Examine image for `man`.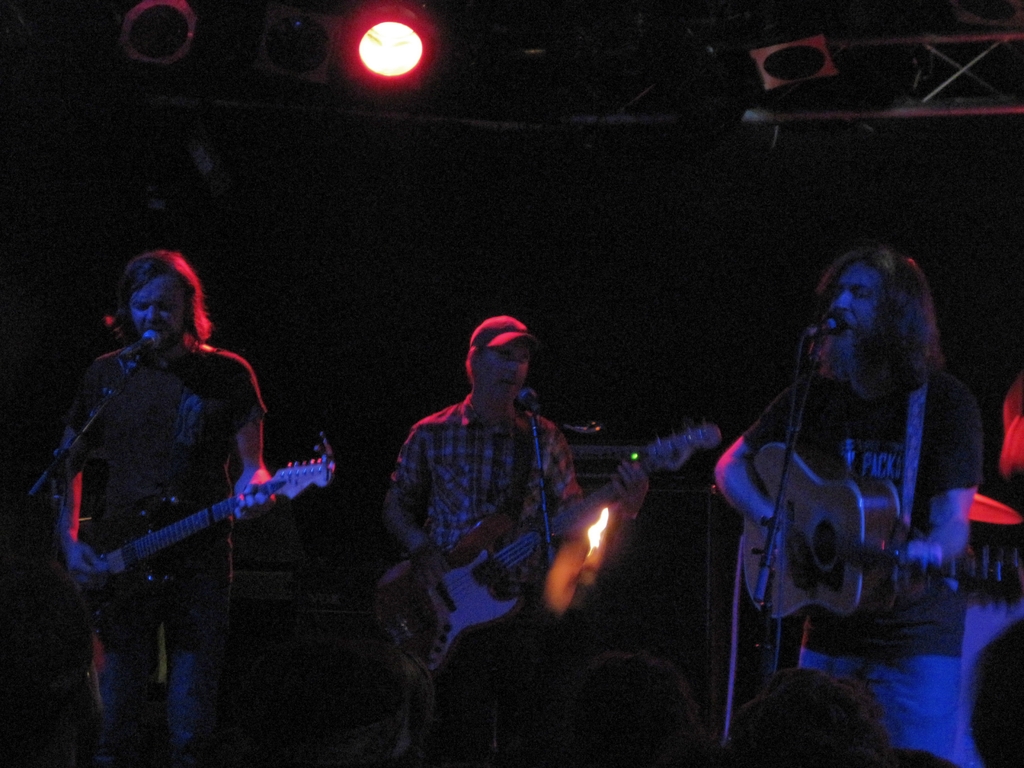
Examination result: 714:241:984:767.
